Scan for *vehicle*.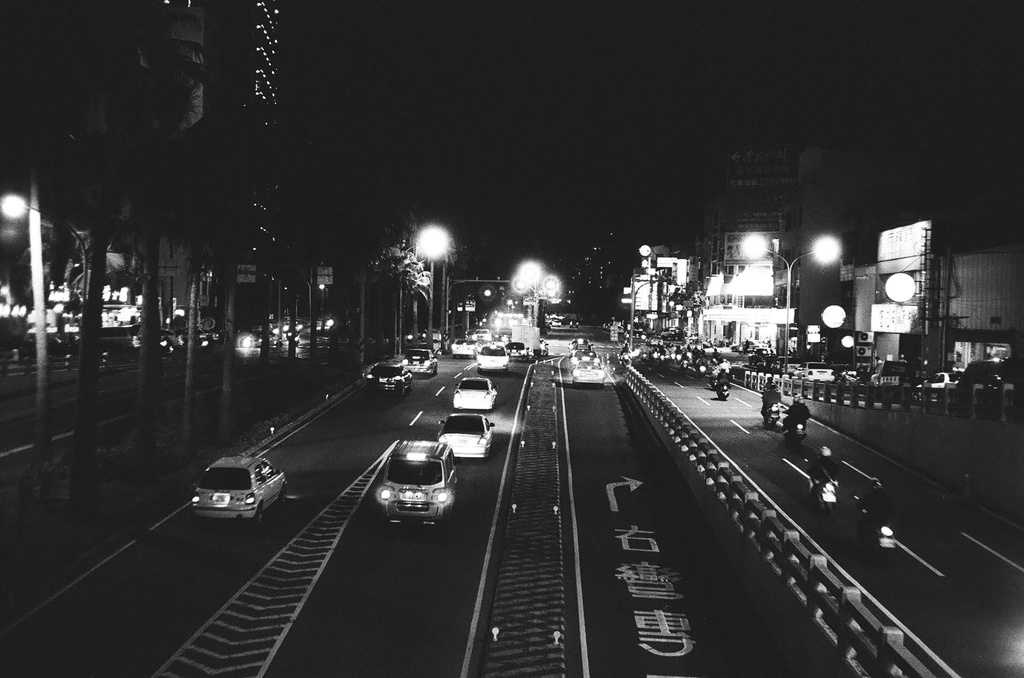
Scan result: 757/402/779/429.
